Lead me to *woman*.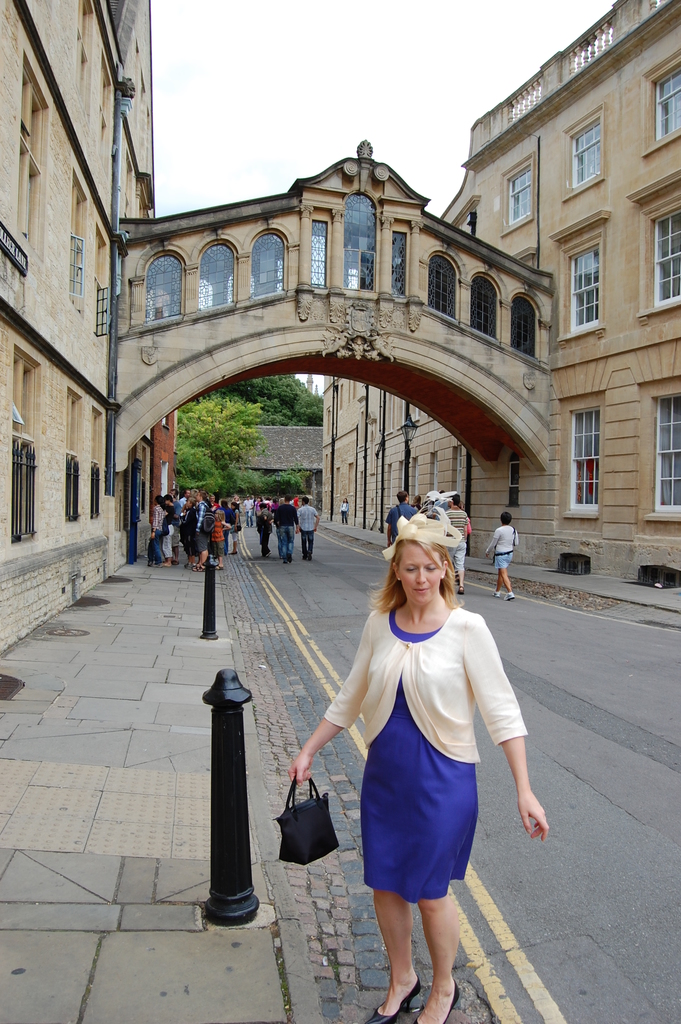
Lead to l=488, t=511, r=520, b=601.
